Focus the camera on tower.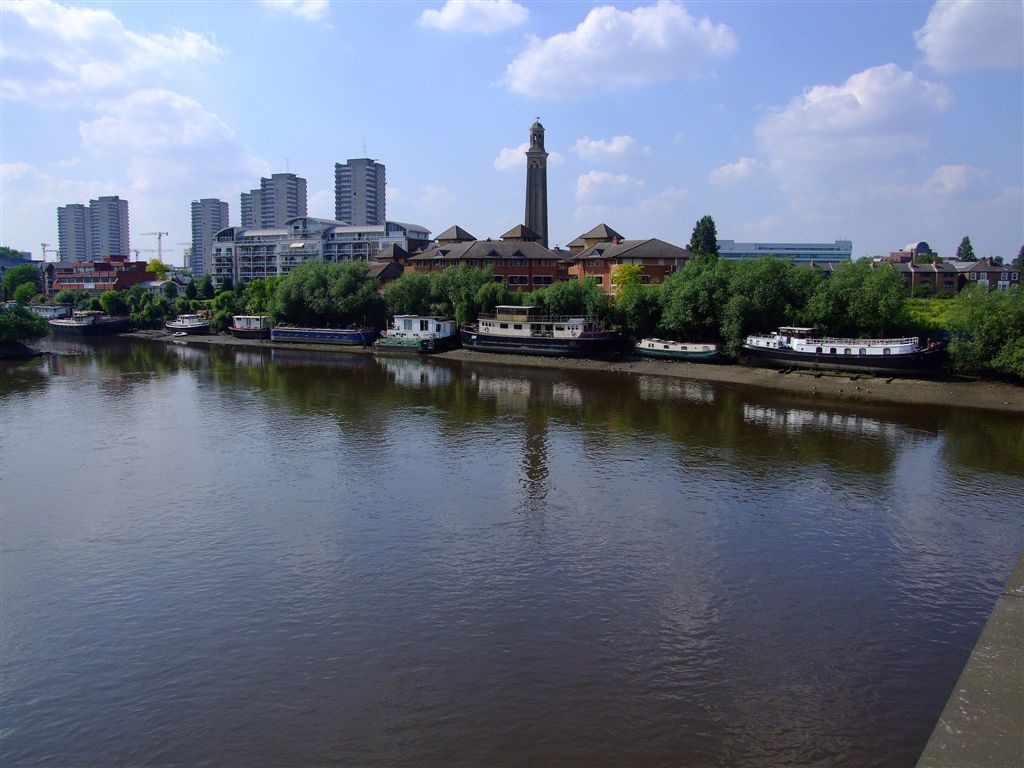
Focus region: select_region(523, 114, 546, 256).
